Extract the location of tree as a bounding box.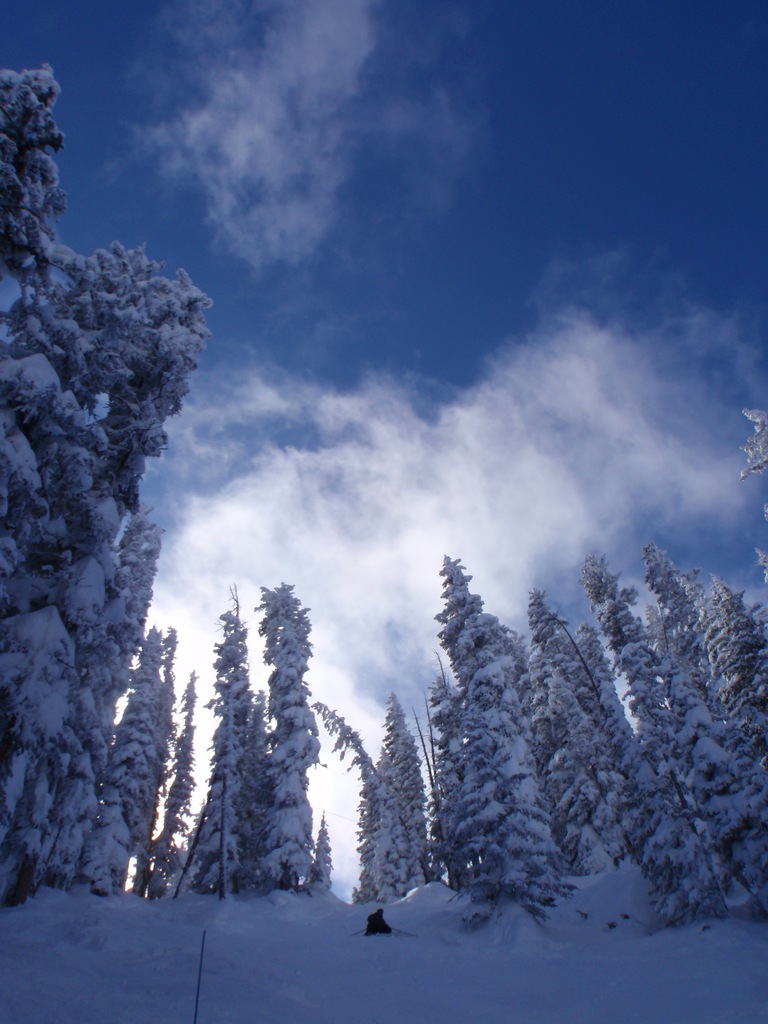
<region>669, 541, 764, 927</region>.
